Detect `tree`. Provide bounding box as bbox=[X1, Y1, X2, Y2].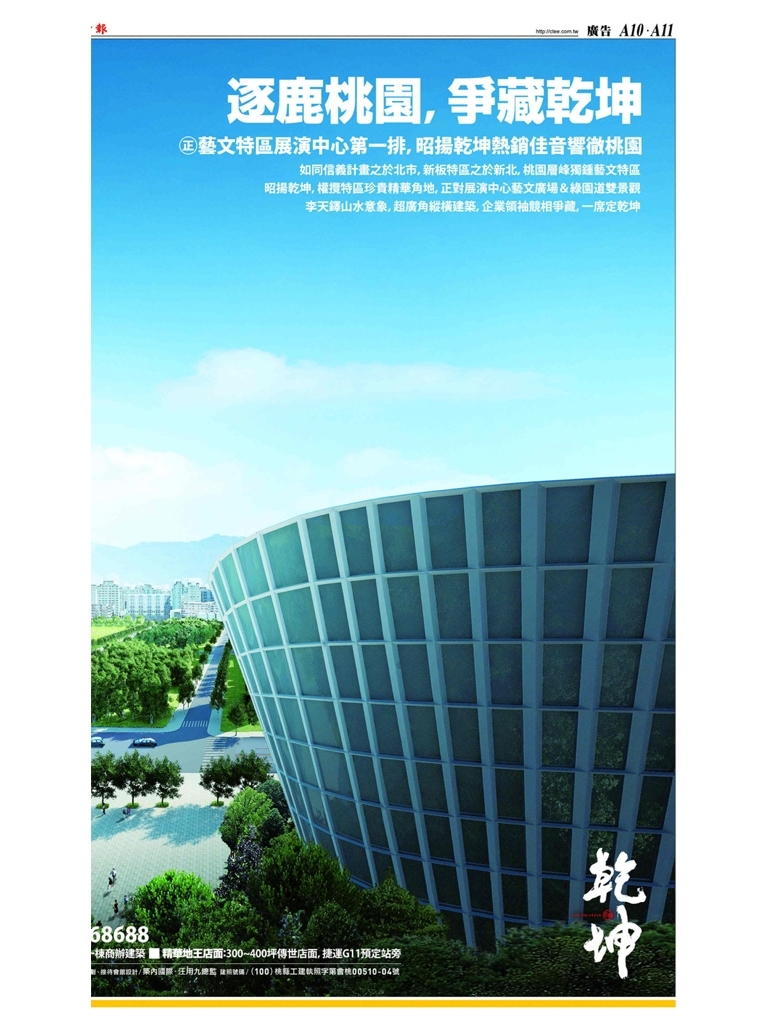
bbox=[228, 748, 274, 790].
